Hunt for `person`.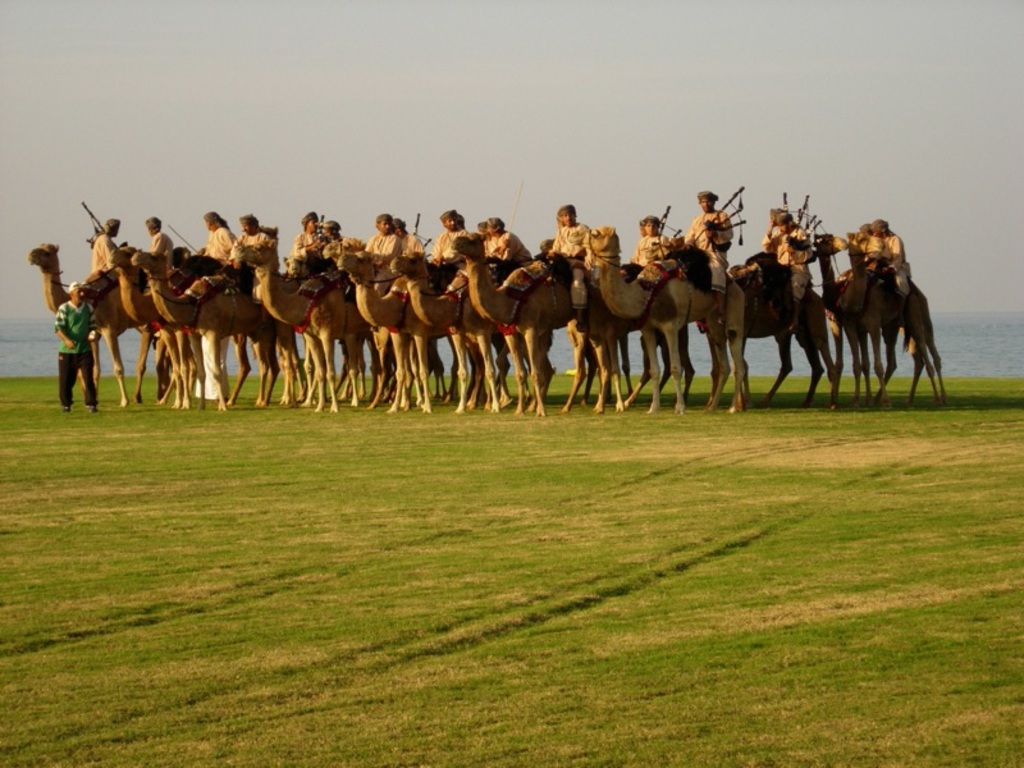
Hunted down at (x1=480, y1=218, x2=531, y2=270).
